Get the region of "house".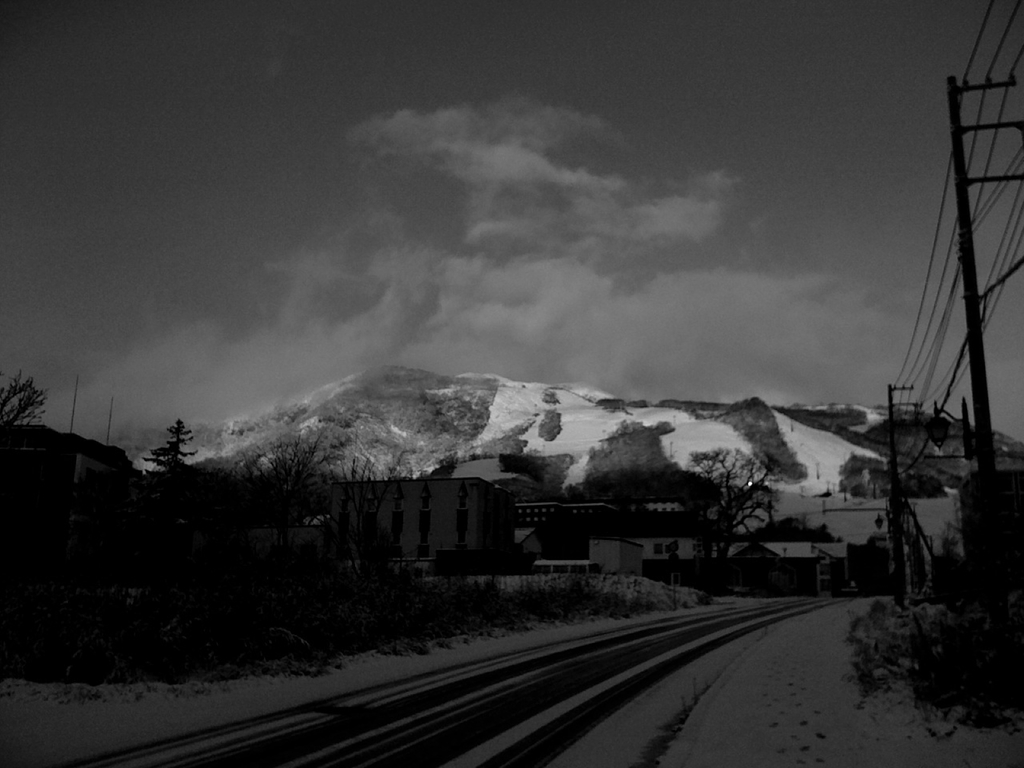
508/497/705/539.
